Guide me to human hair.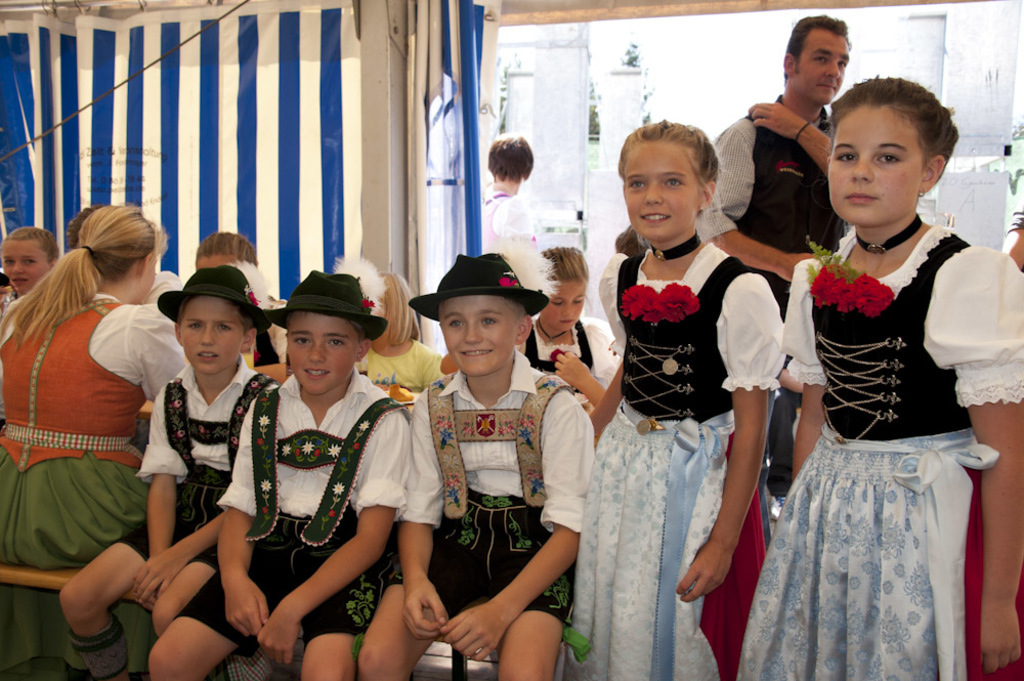
Guidance: 33, 193, 152, 354.
